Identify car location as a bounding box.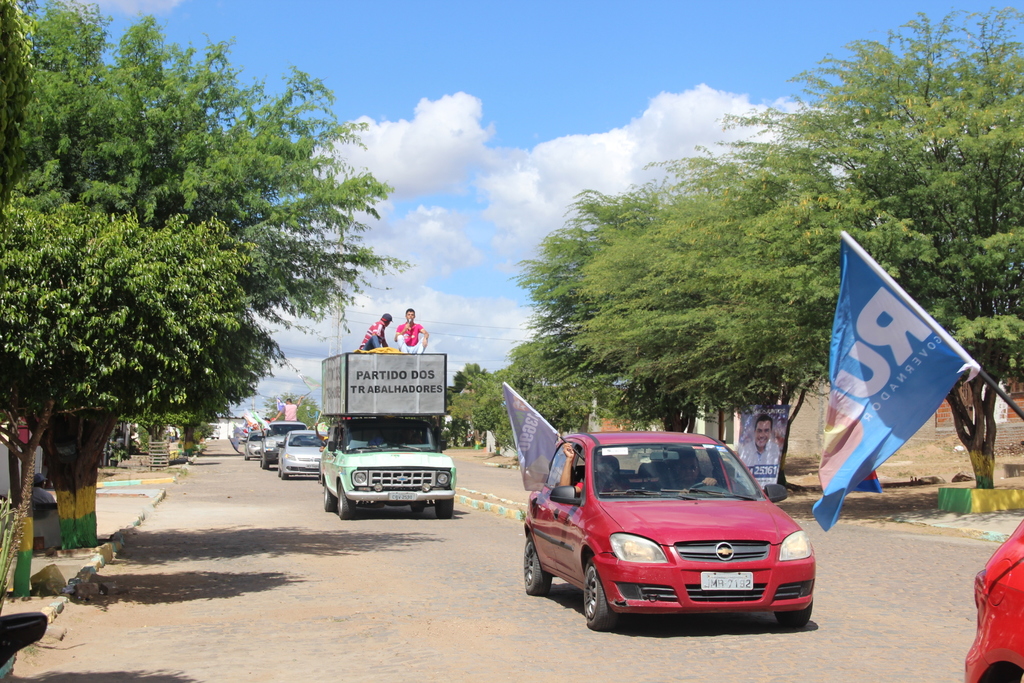
crop(312, 415, 461, 520).
